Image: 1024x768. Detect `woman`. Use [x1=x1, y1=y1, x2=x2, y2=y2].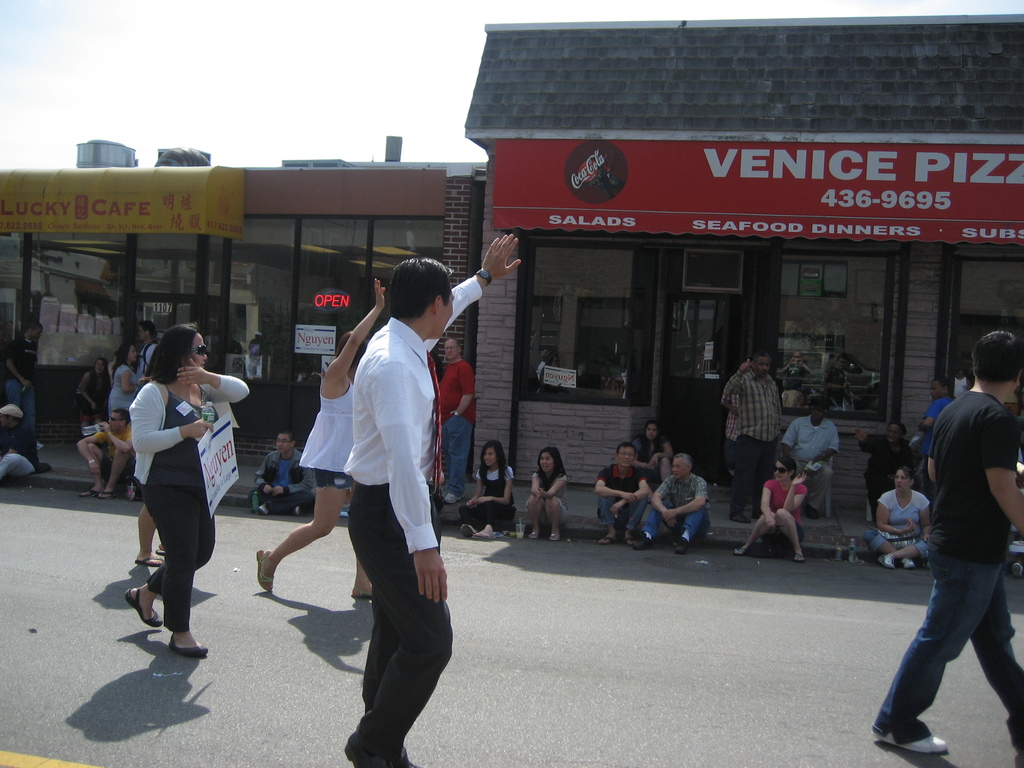
[x1=106, y1=344, x2=145, y2=419].
